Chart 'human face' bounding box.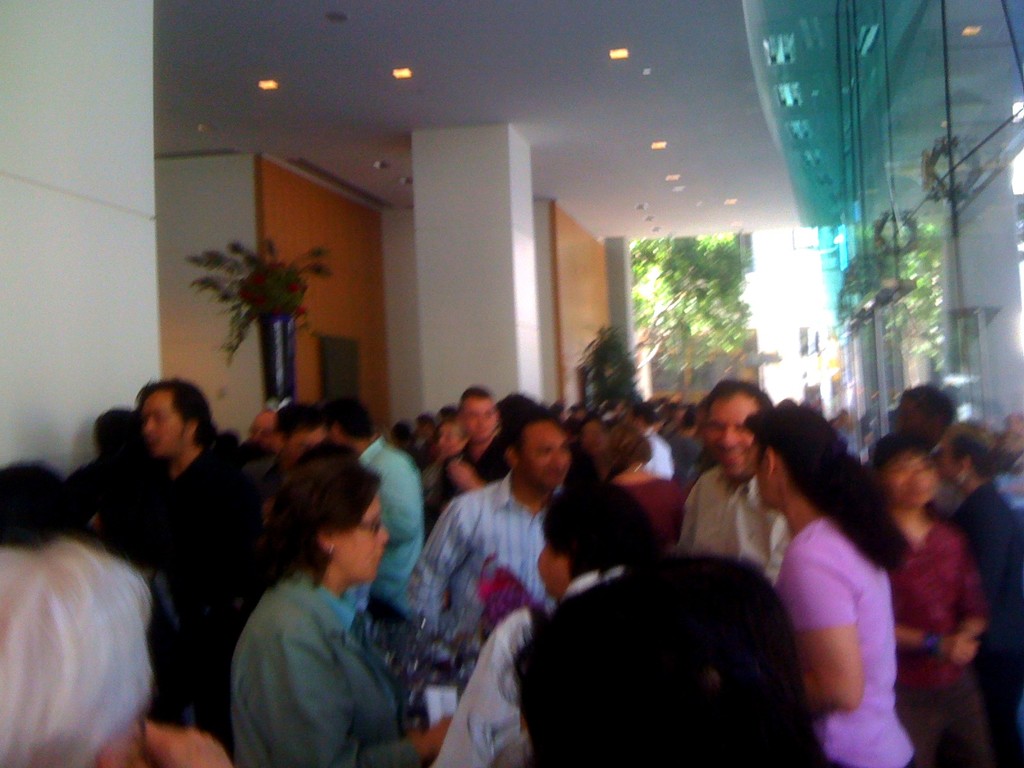
Charted: left=283, top=425, right=323, bottom=466.
